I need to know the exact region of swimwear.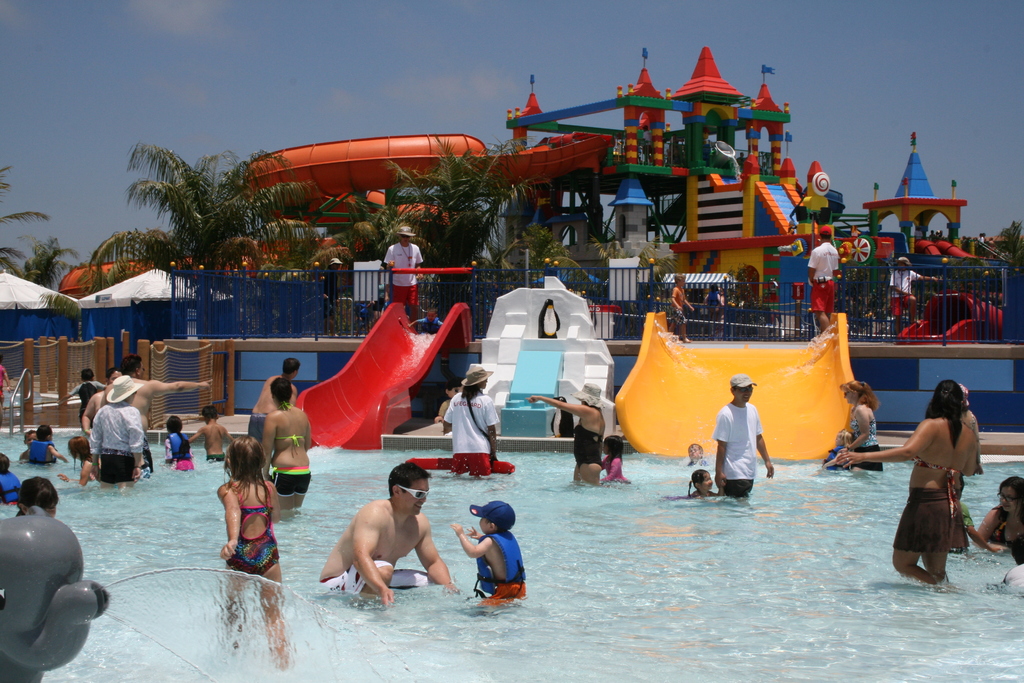
Region: l=200, t=449, r=230, b=463.
